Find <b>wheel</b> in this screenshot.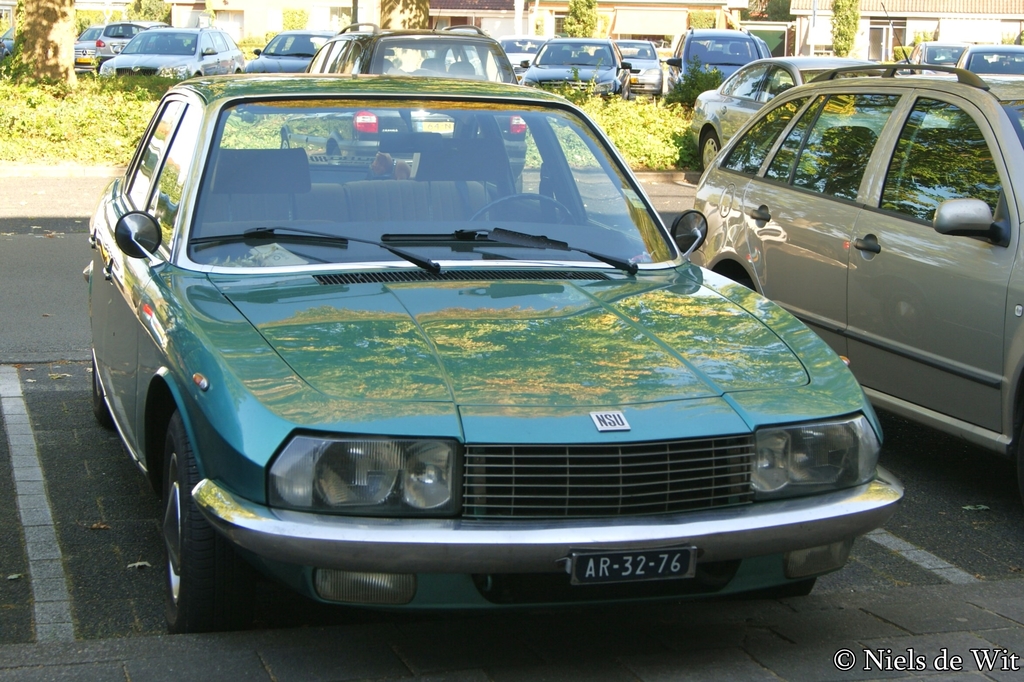
The bounding box for <b>wheel</b> is x1=90, y1=353, x2=114, y2=425.
